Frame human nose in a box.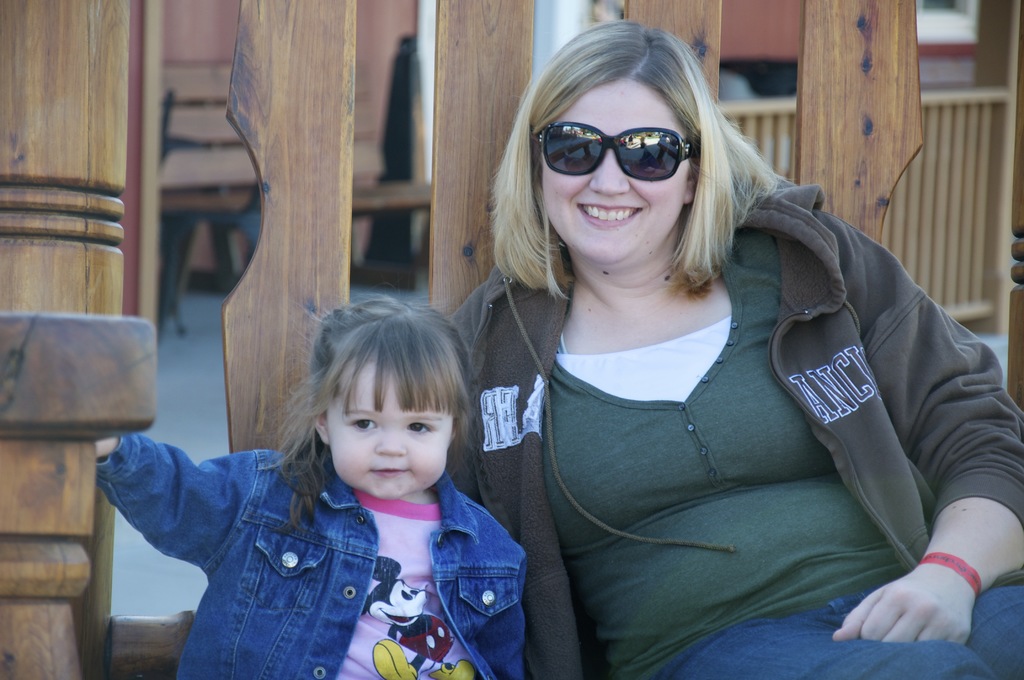
{"left": 590, "top": 147, "right": 630, "bottom": 196}.
